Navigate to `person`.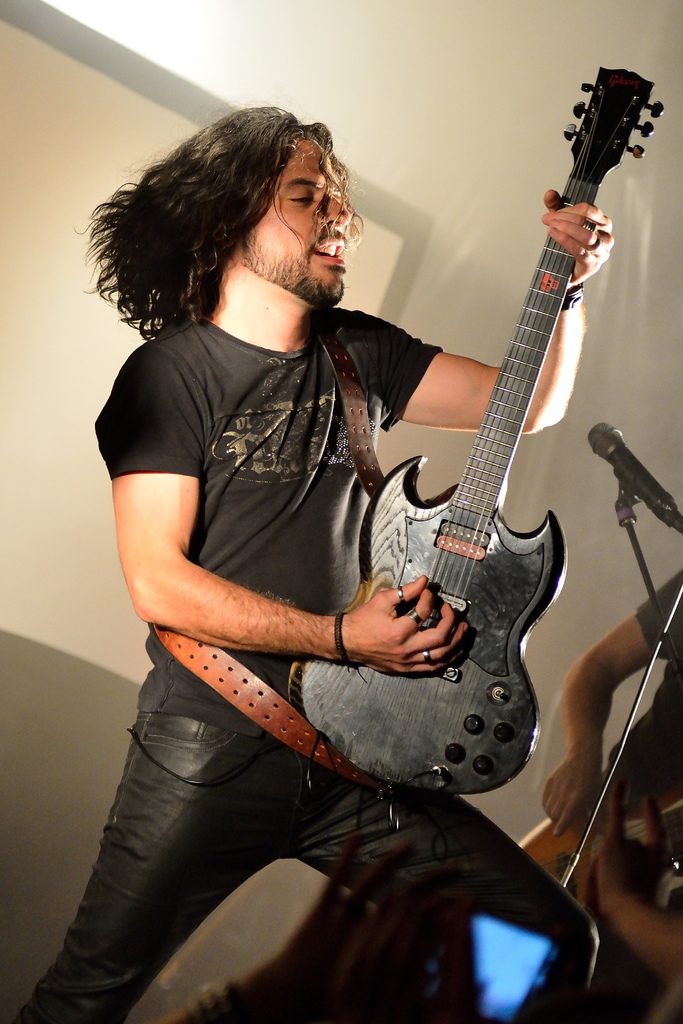
Navigation target: bbox(17, 107, 616, 1023).
